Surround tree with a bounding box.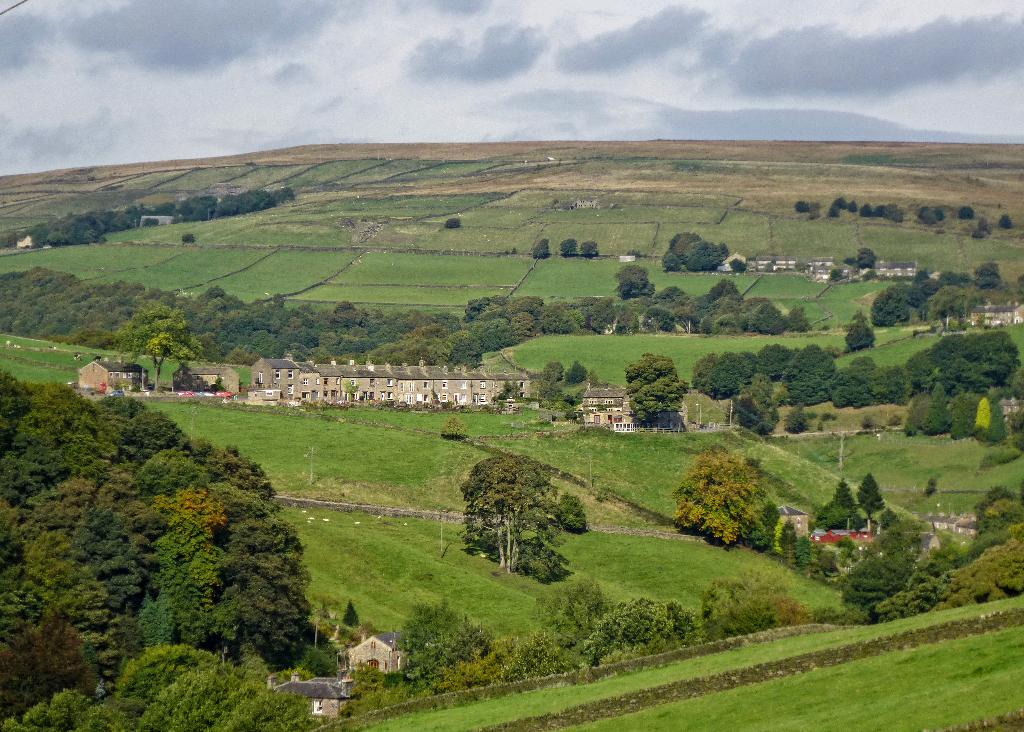
box=[671, 440, 767, 553].
